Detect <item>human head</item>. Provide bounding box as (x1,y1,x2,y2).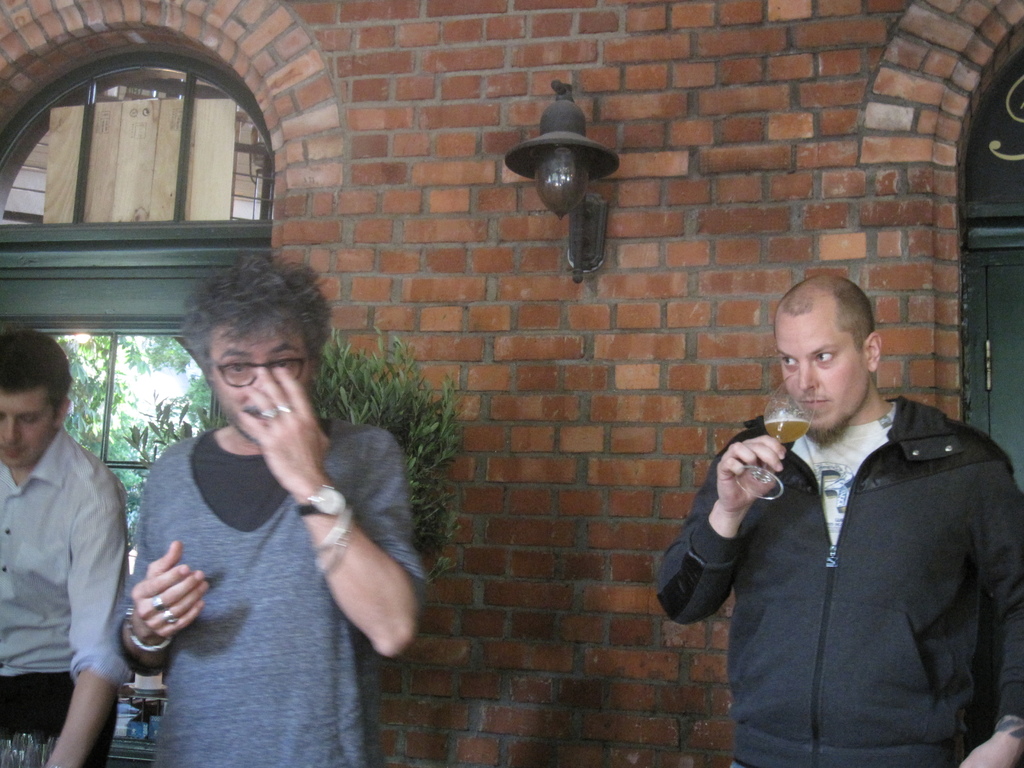
(0,332,75,474).
